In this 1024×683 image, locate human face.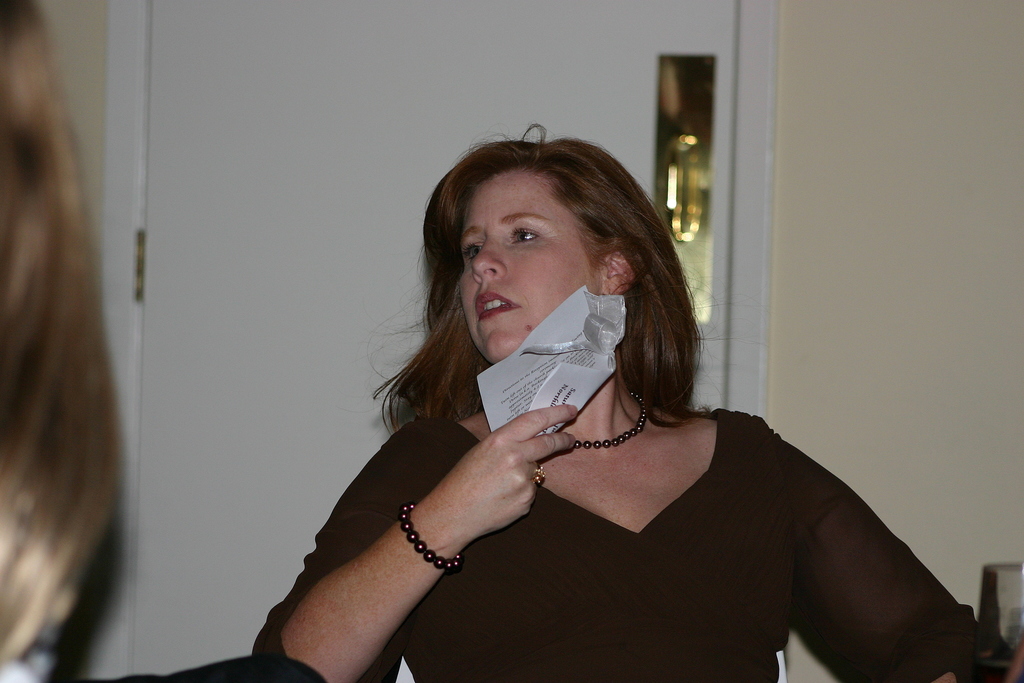
Bounding box: <box>461,173,600,356</box>.
